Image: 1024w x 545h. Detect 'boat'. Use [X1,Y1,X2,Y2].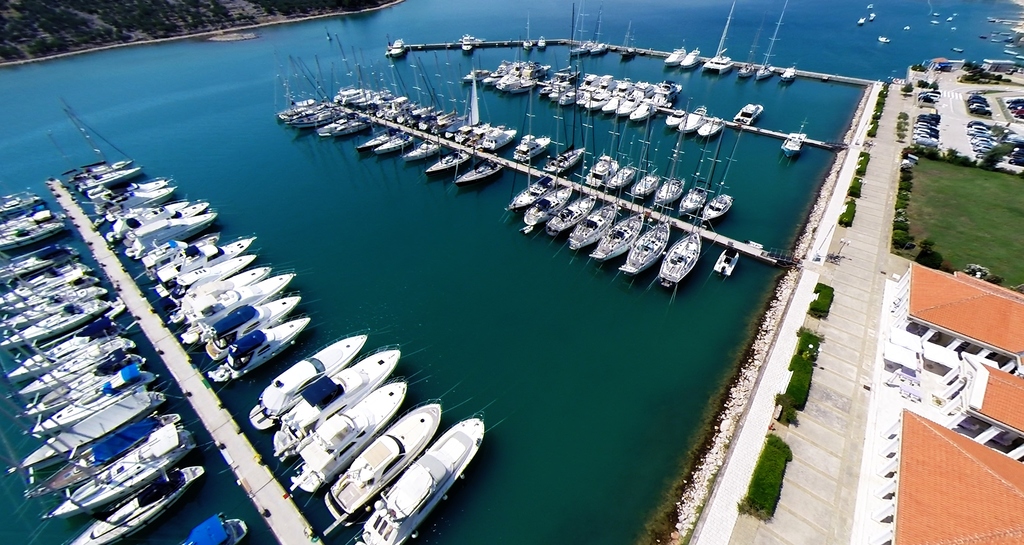
[875,35,896,46].
